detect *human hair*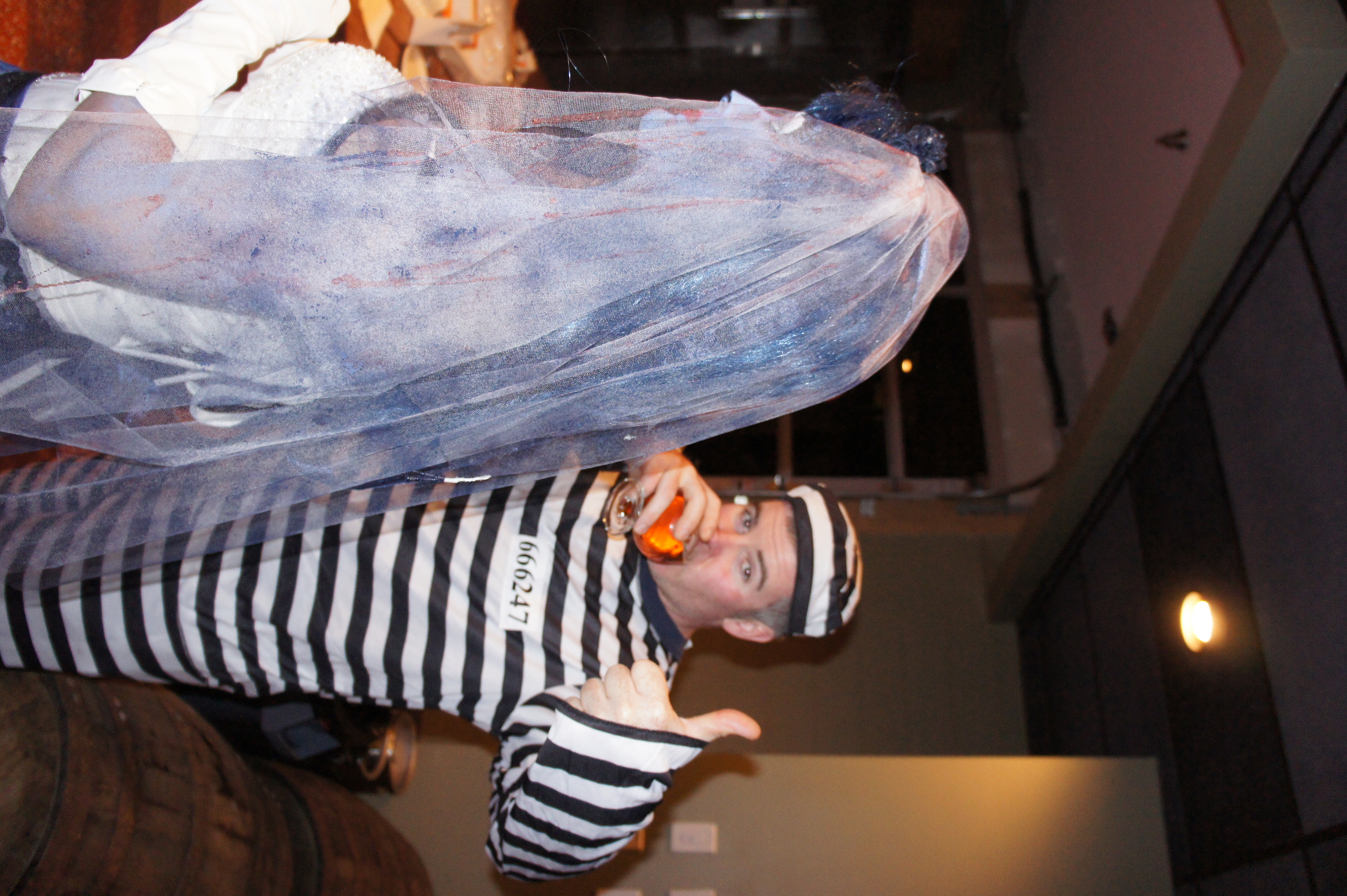
l=215, t=174, r=233, b=187
